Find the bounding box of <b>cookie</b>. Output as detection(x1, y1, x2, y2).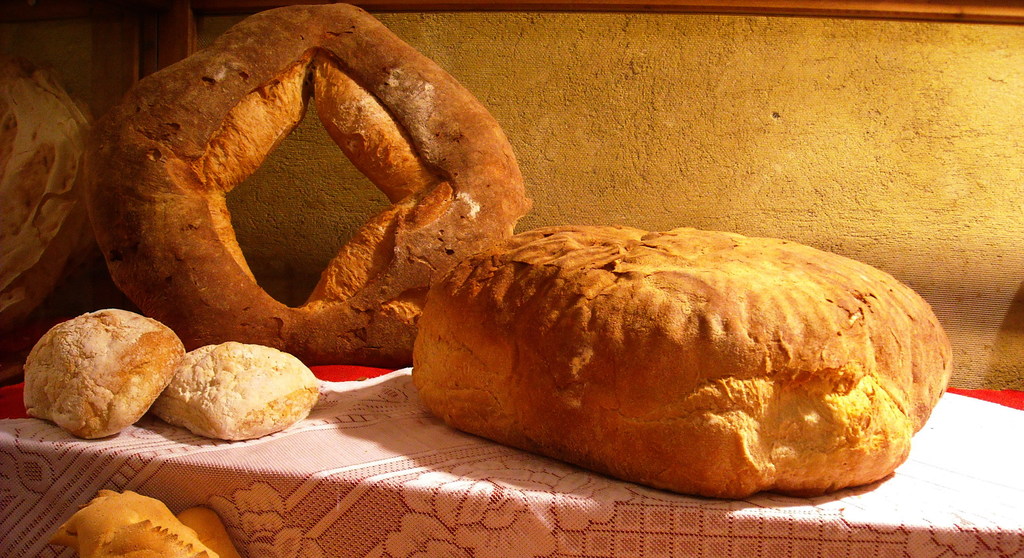
detection(150, 341, 325, 441).
